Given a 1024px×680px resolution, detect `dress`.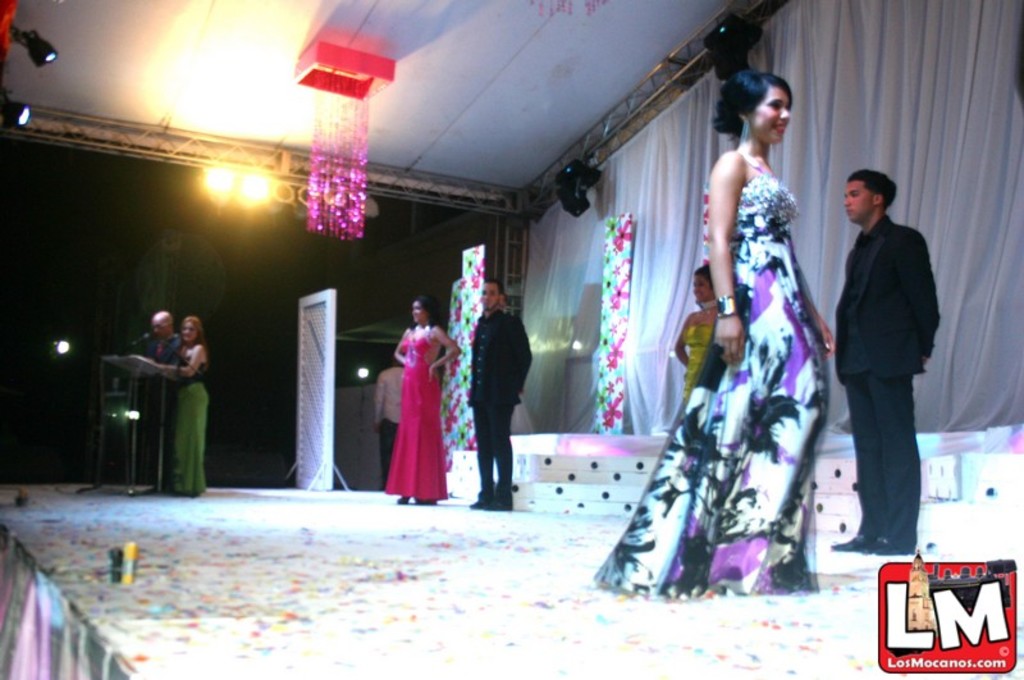
[388, 323, 454, 498].
